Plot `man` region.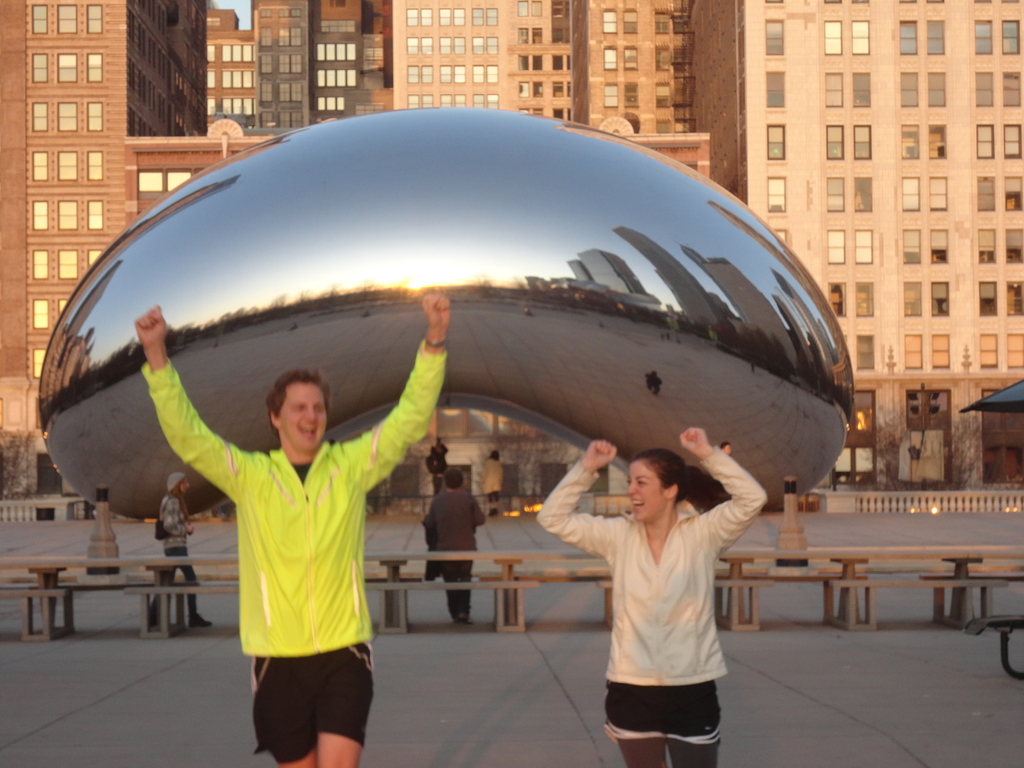
Plotted at 717:438:729:457.
